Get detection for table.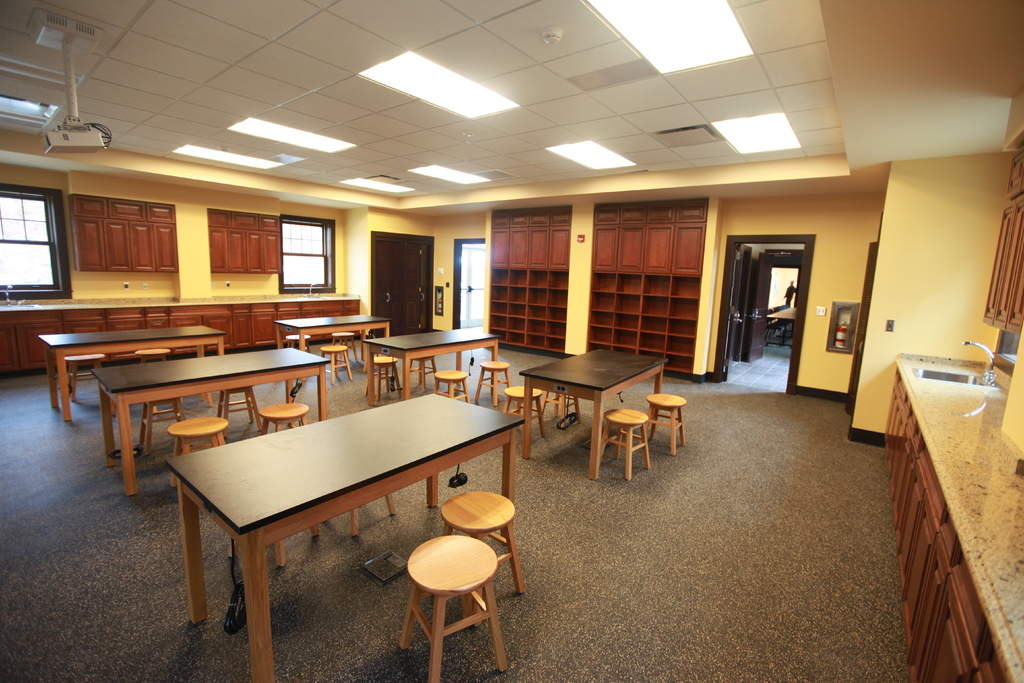
Detection: x1=170 y1=388 x2=522 y2=665.
